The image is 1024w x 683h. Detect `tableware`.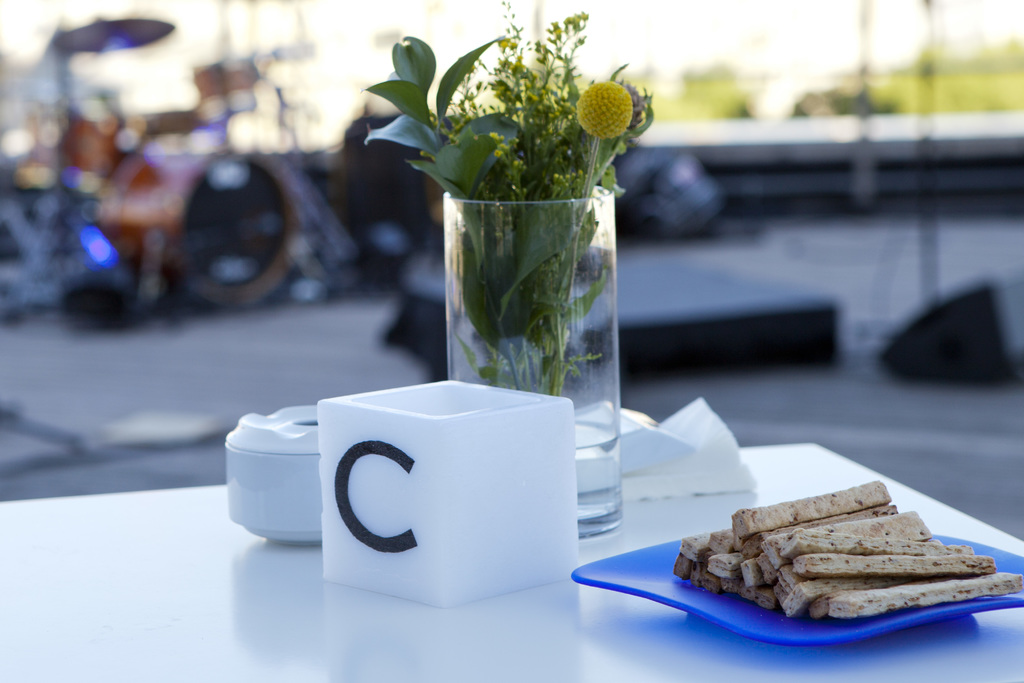
Detection: <region>444, 185, 624, 541</region>.
